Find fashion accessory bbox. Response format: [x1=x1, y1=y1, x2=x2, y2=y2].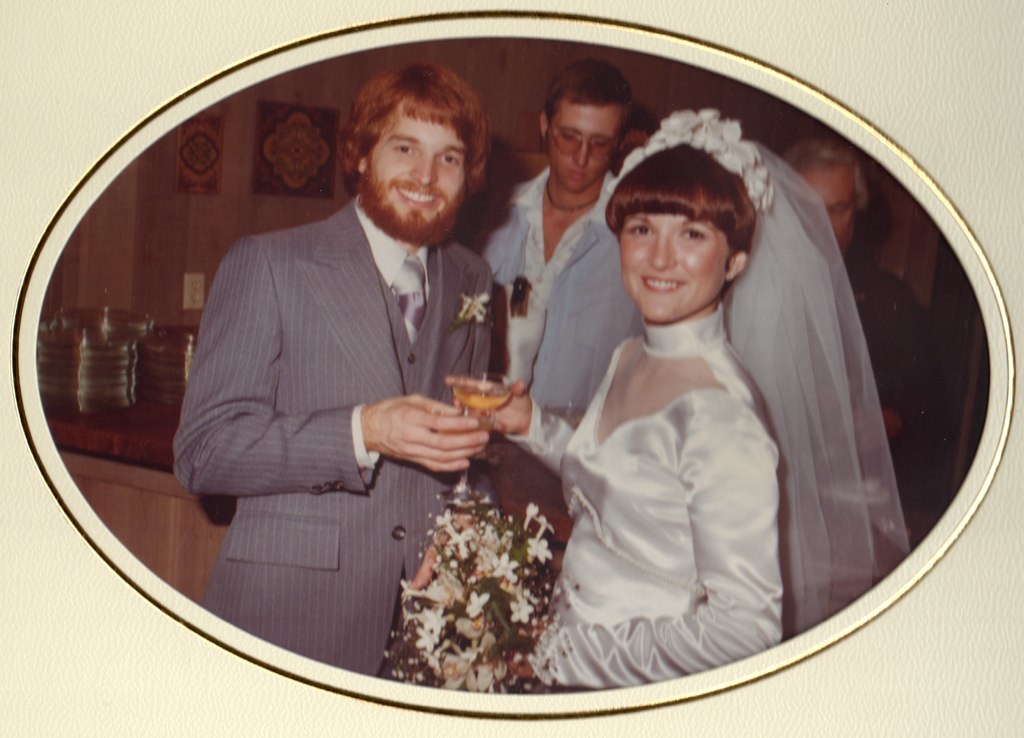
[x1=542, y1=181, x2=600, y2=217].
